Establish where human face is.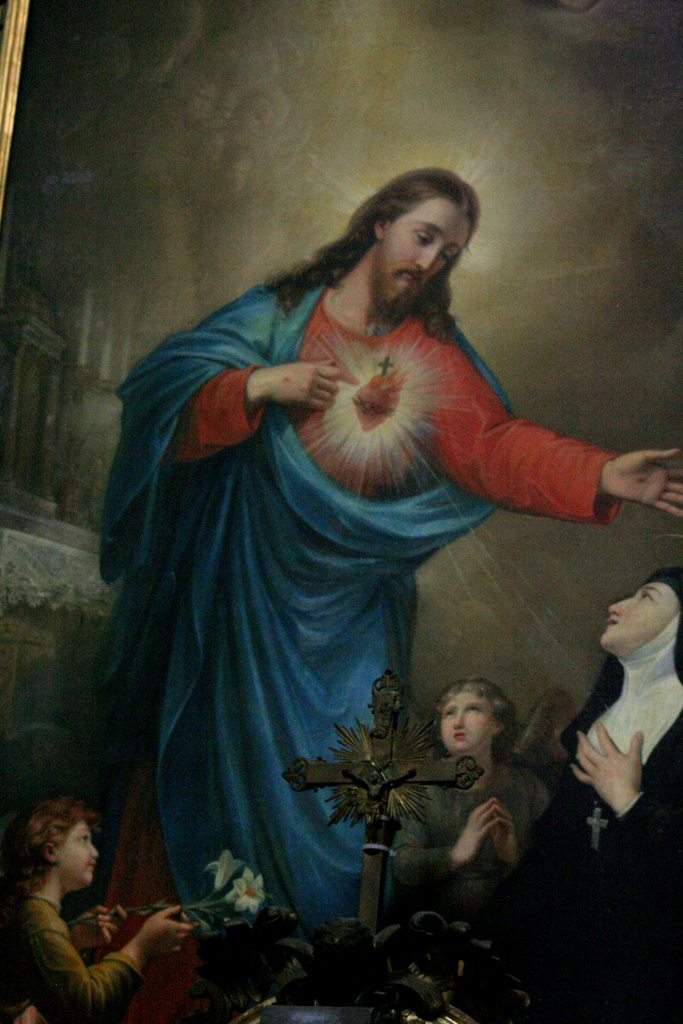
Established at bbox=[56, 820, 99, 888].
